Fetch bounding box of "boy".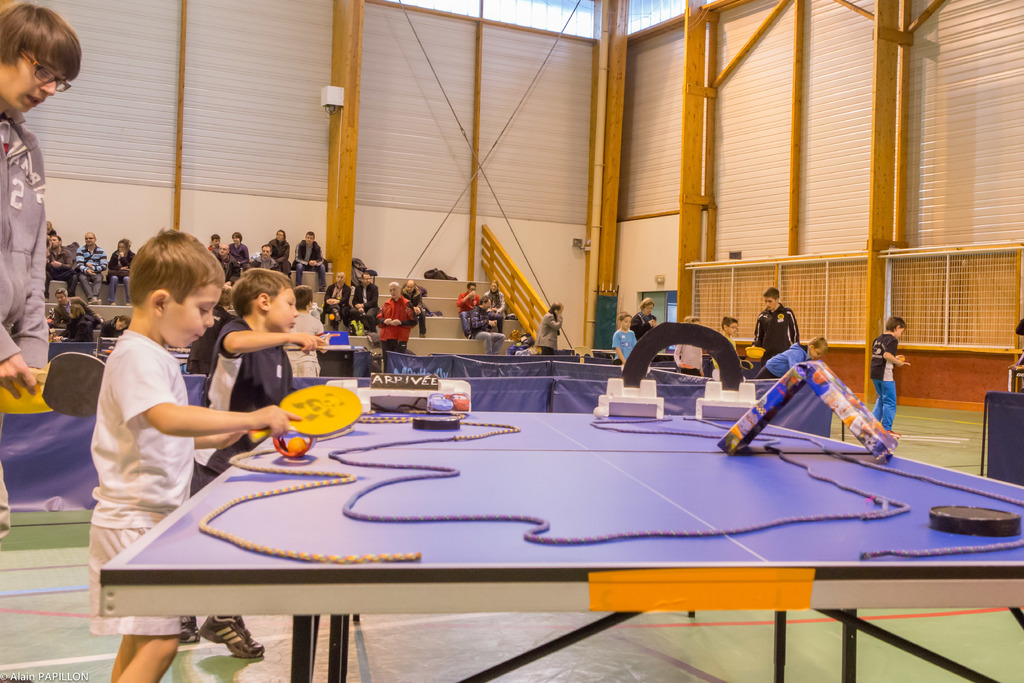
Bbox: select_region(90, 231, 300, 682).
